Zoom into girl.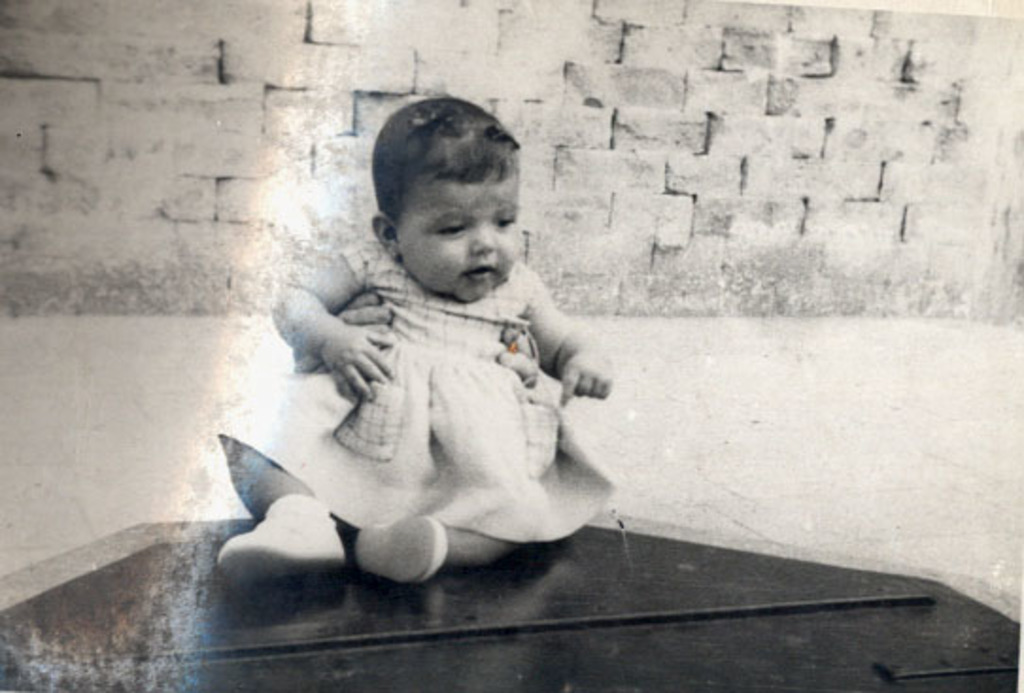
Zoom target: [217, 100, 616, 580].
